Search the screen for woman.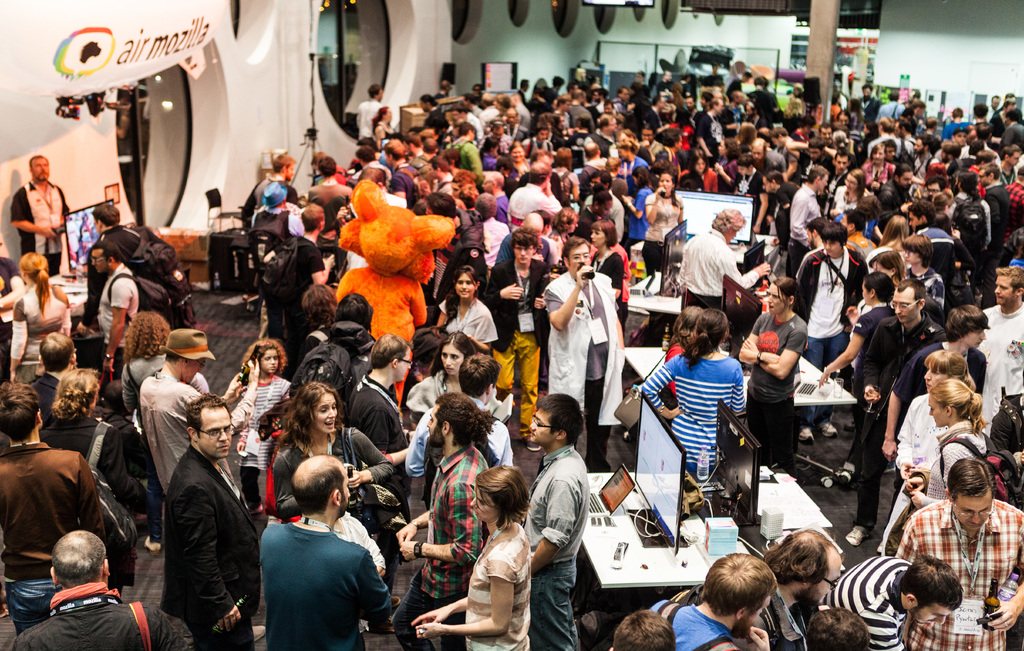
Found at [left=373, top=105, right=397, bottom=150].
